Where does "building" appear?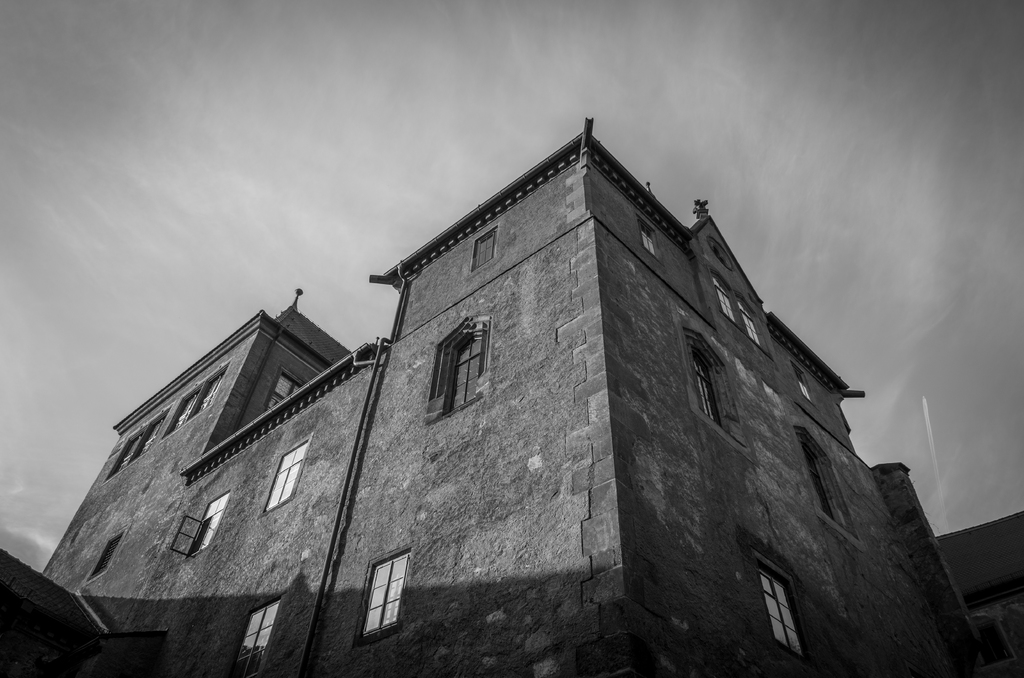
Appears at detection(0, 118, 1023, 677).
